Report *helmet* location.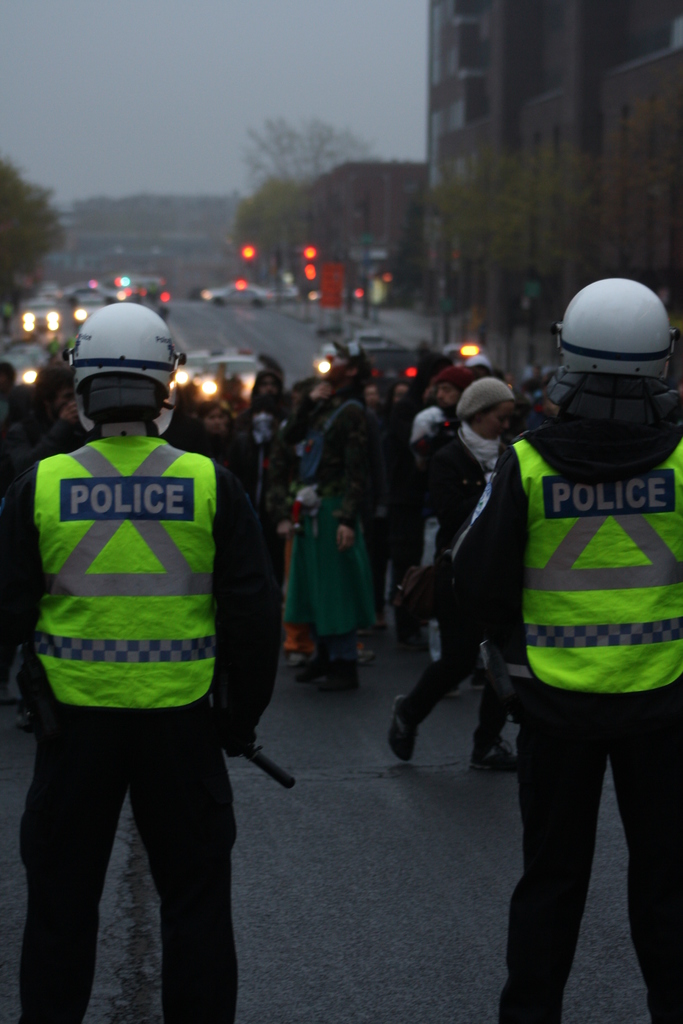
Report: bbox=(548, 271, 671, 393).
